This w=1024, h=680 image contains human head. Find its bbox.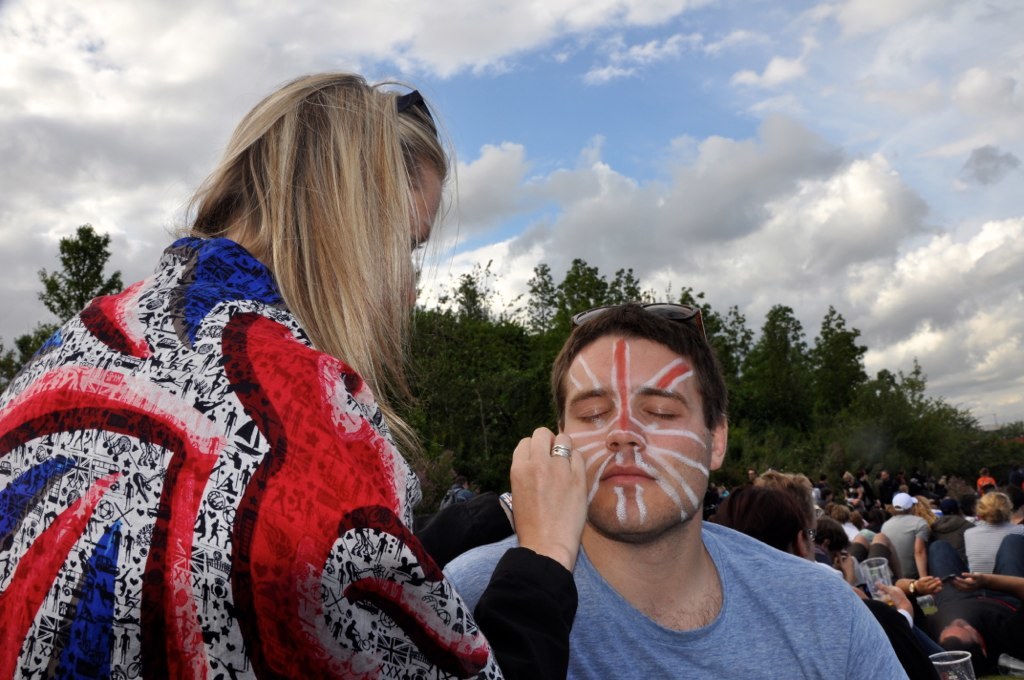
bbox=(227, 72, 442, 316).
